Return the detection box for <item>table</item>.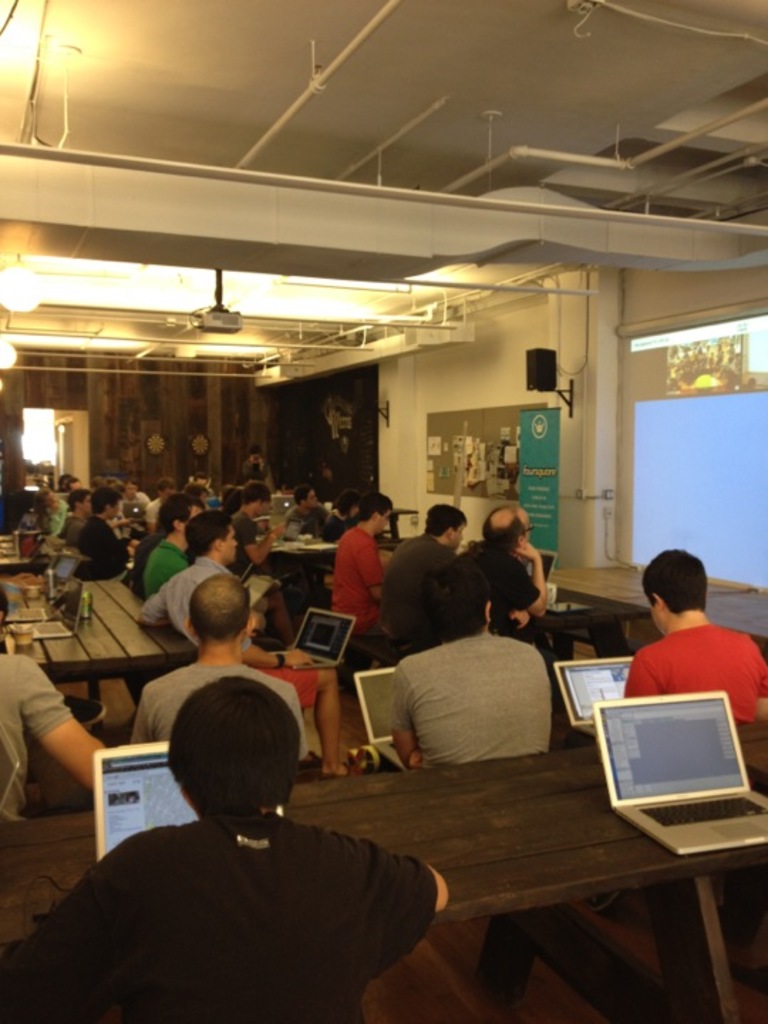
[272, 535, 326, 572].
